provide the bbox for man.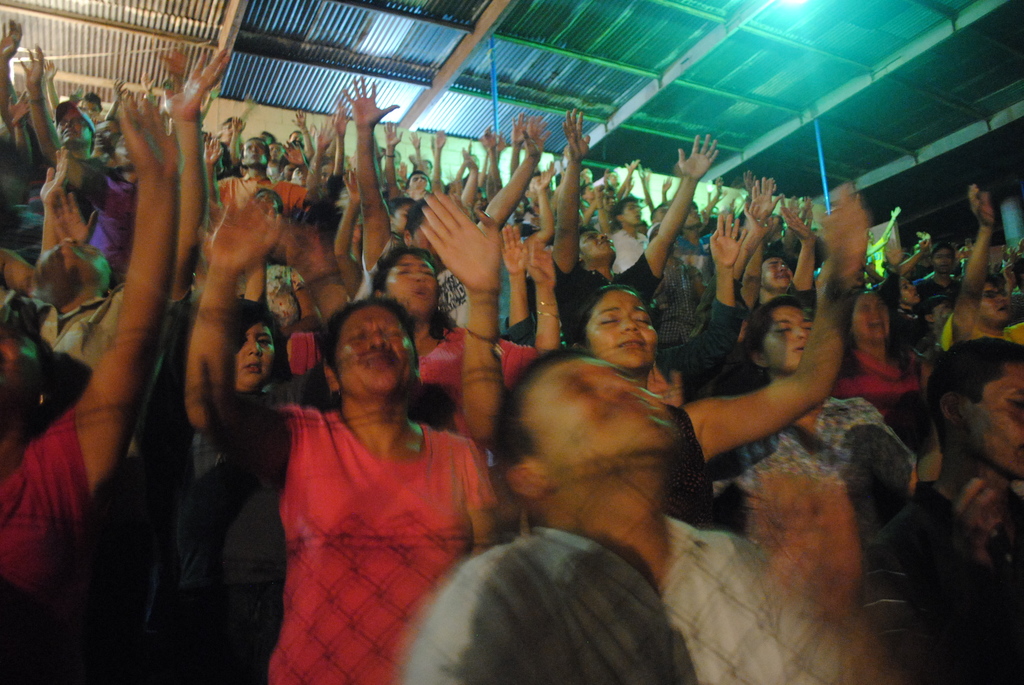
<region>607, 194, 651, 278</region>.
